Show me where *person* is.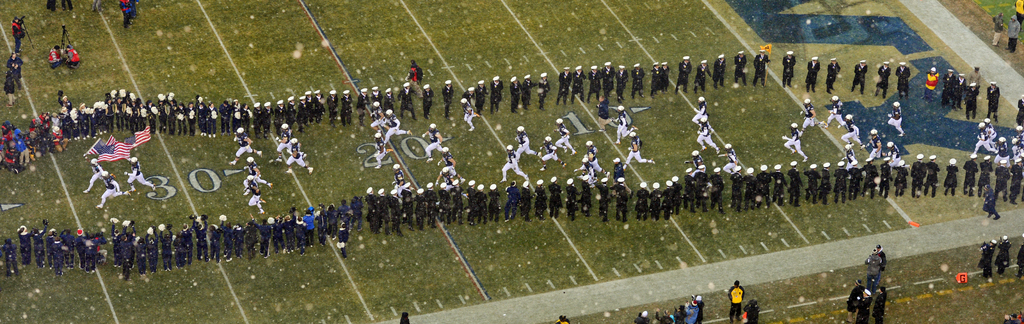
*person* is at (x1=553, y1=119, x2=578, y2=155).
